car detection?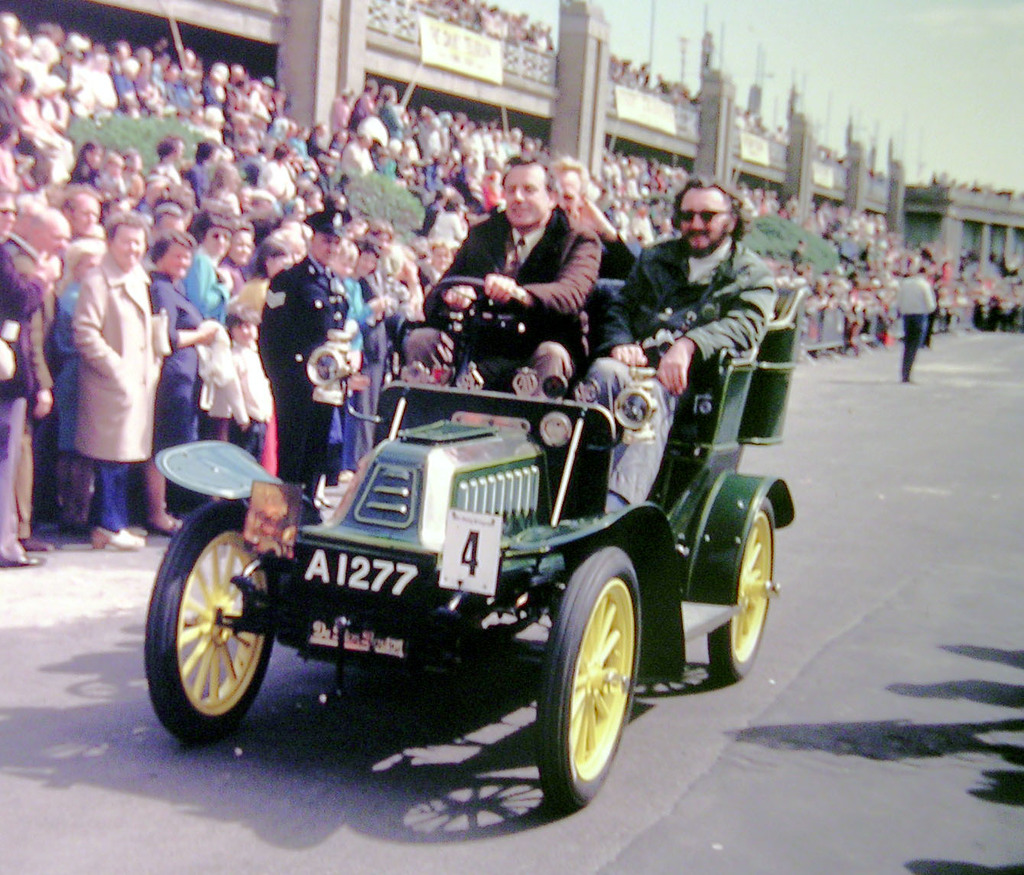
region(145, 279, 810, 809)
